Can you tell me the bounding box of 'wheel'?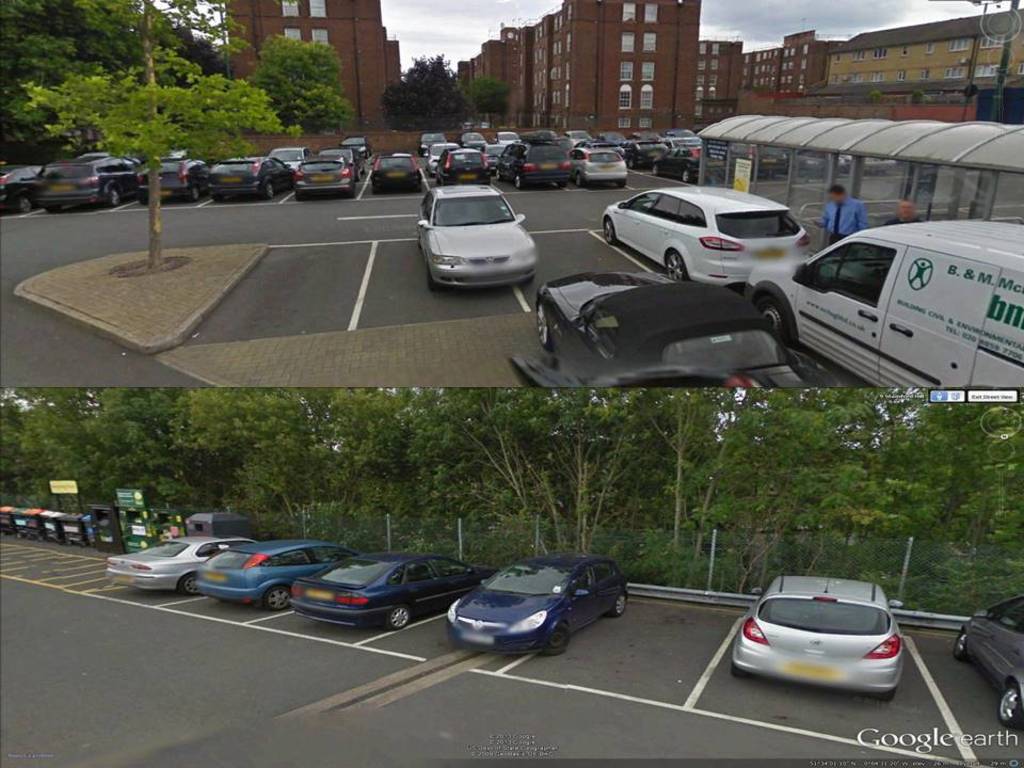
181 576 202 598.
